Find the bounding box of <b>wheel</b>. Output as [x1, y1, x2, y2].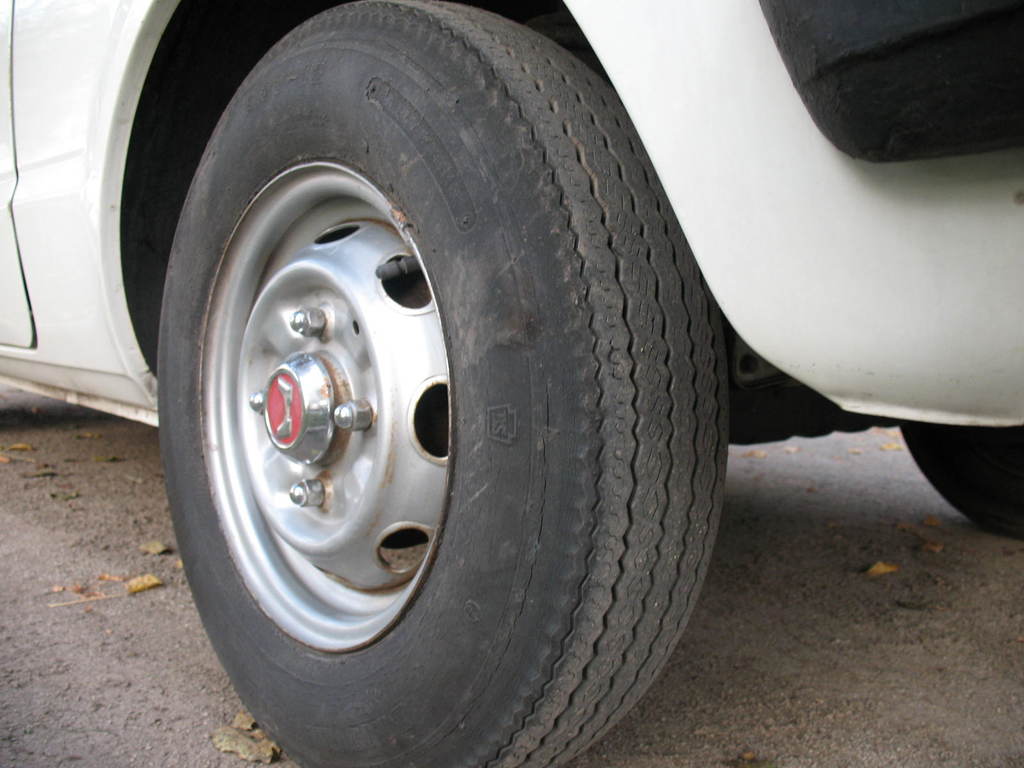
[902, 425, 1023, 544].
